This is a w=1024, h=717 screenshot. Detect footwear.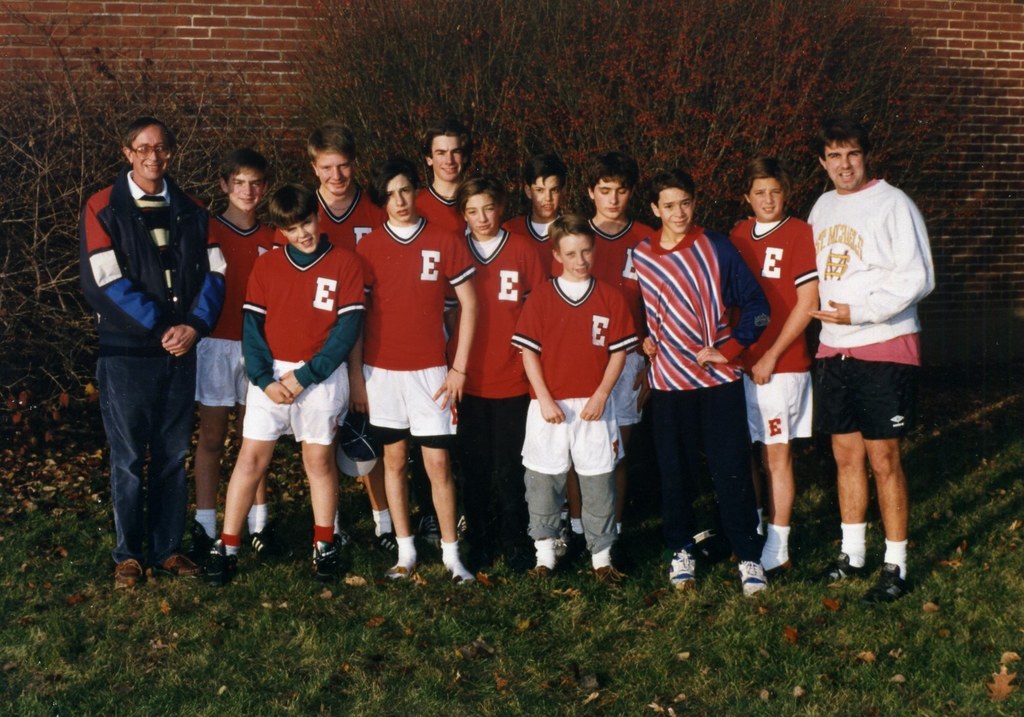
bbox=(730, 535, 762, 559).
